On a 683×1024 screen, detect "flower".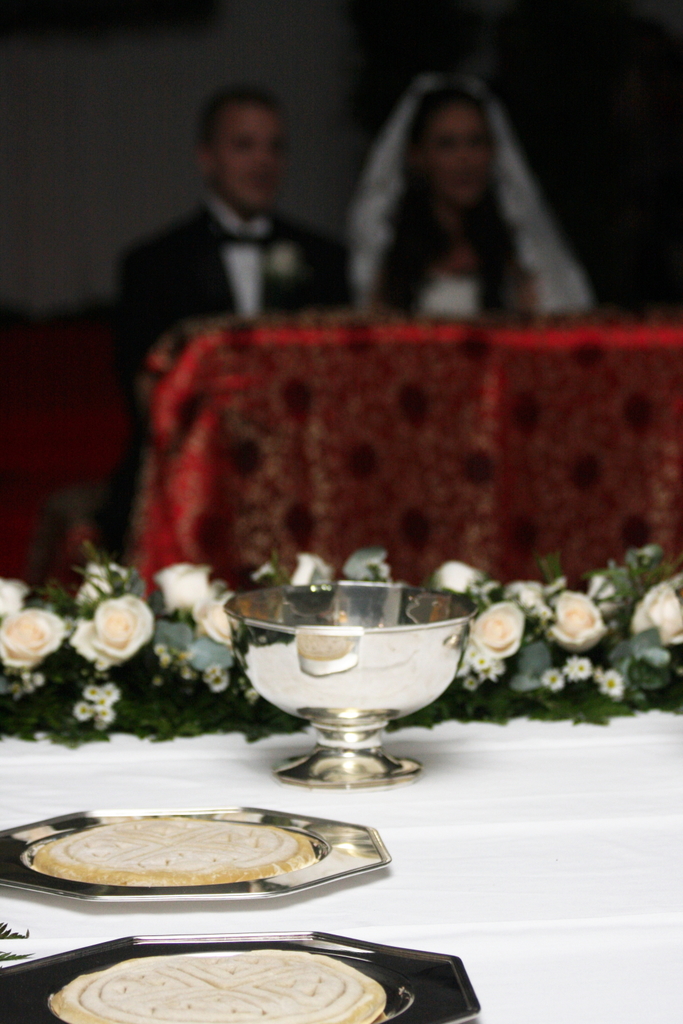
rect(158, 567, 208, 606).
